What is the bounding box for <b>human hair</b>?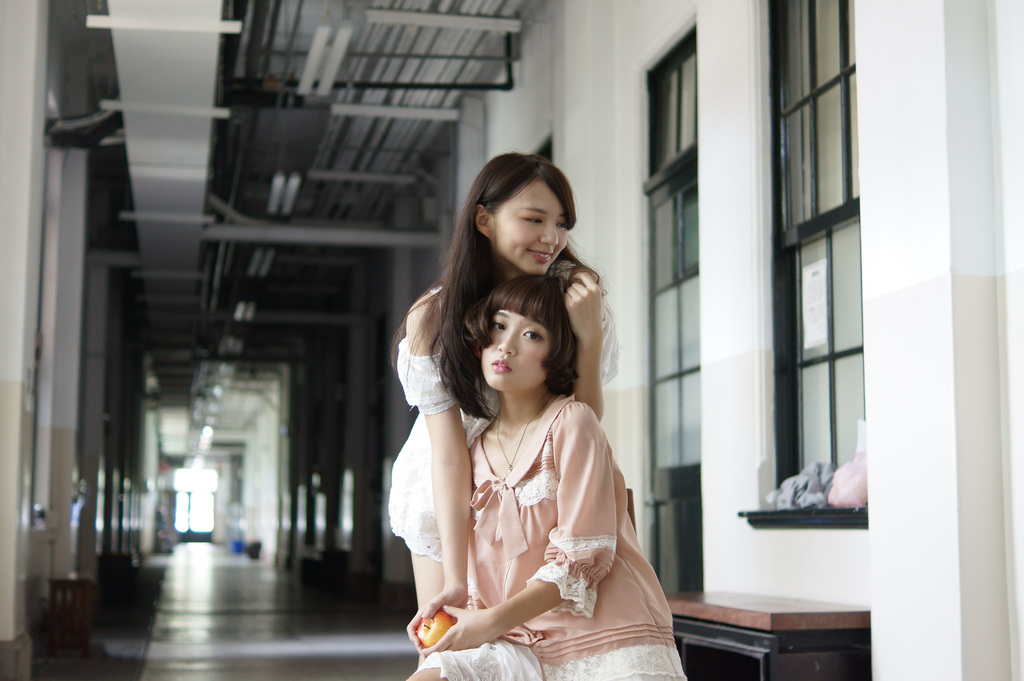
<region>470, 270, 581, 397</region>.
